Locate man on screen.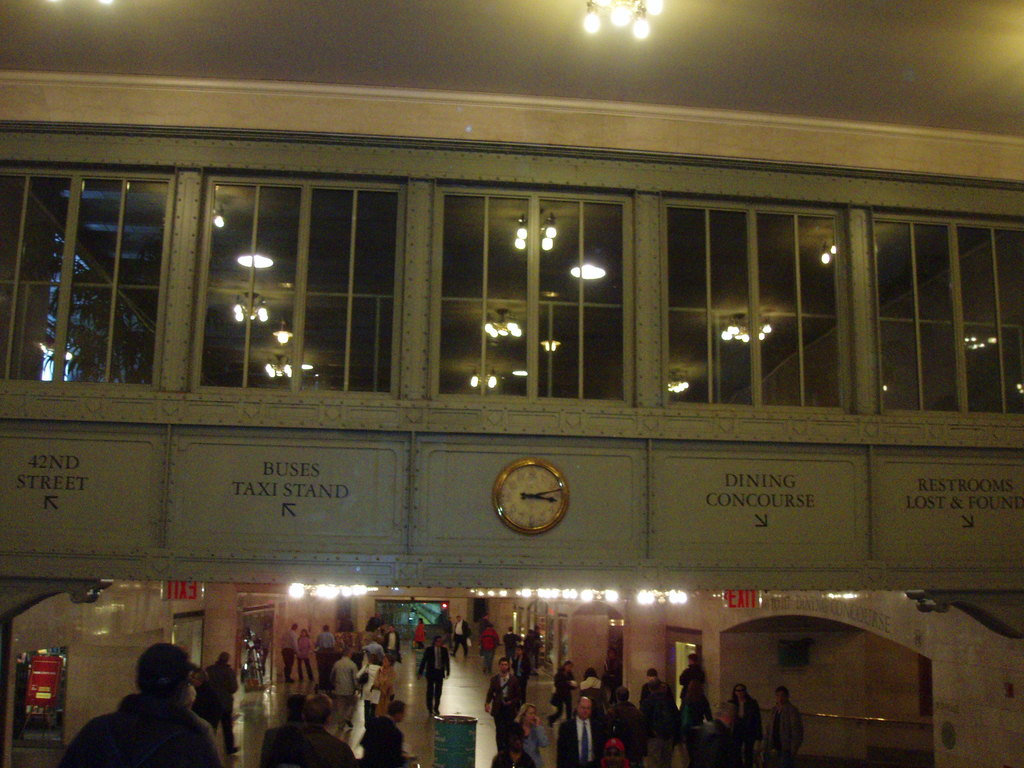
On screen at (451, 612, 481, 666).
